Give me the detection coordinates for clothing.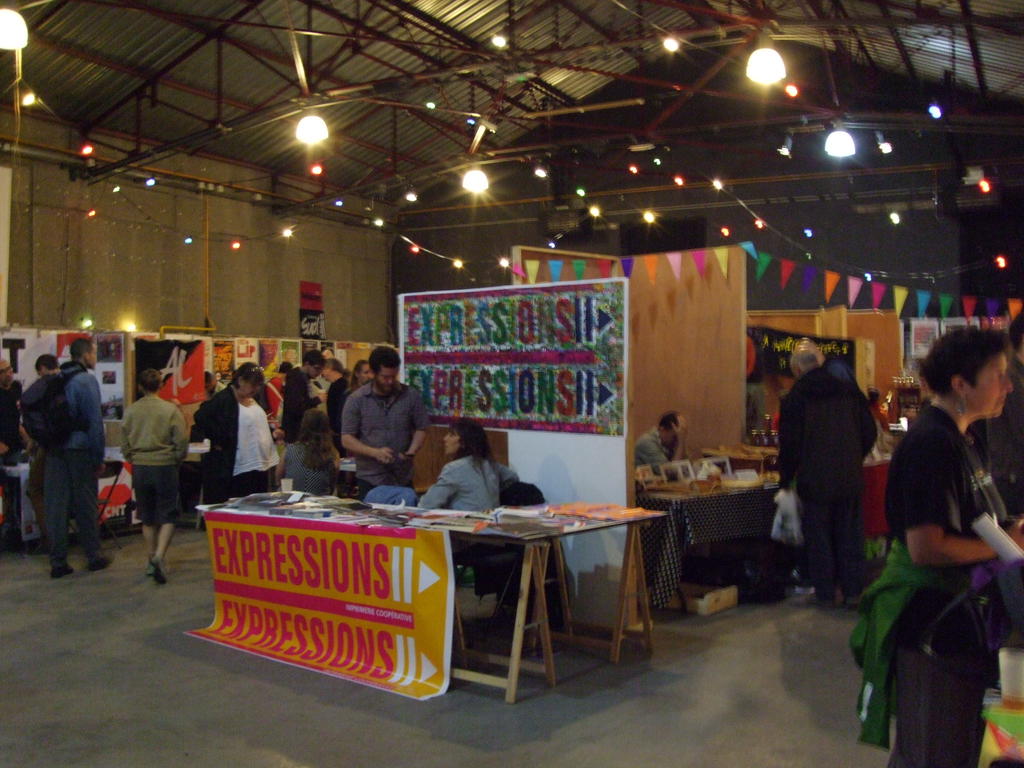
199,379,305,483.
